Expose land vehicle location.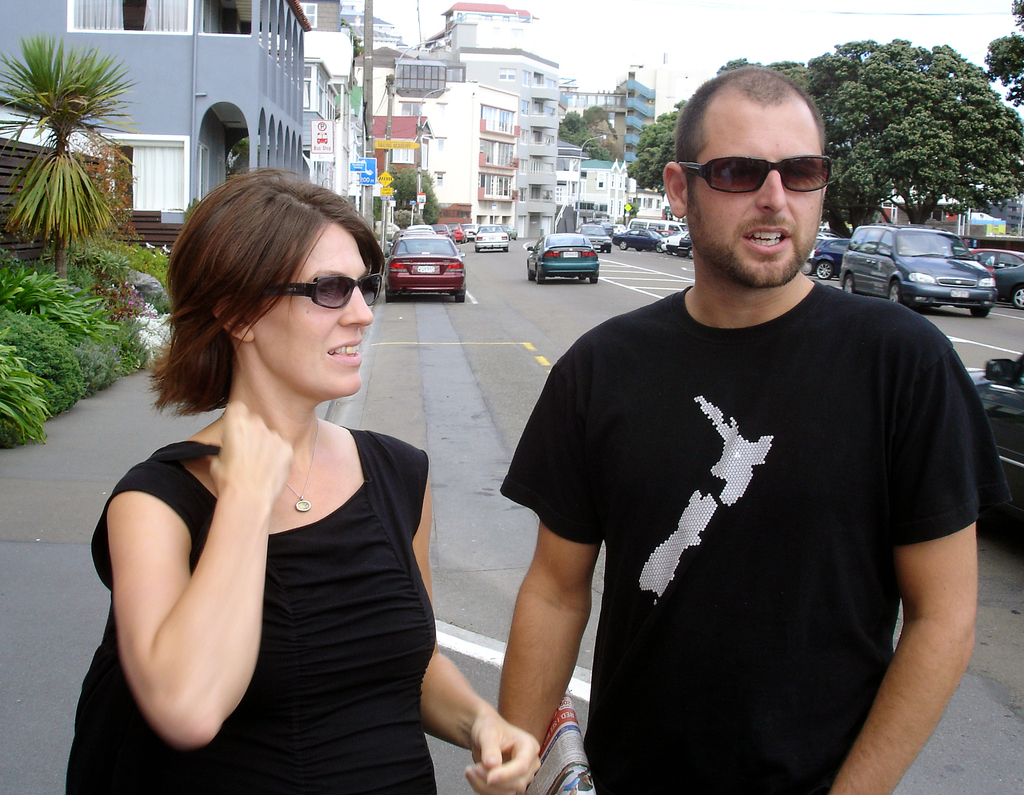
Exposed at l=964, t=348, r=1023, b=527.
